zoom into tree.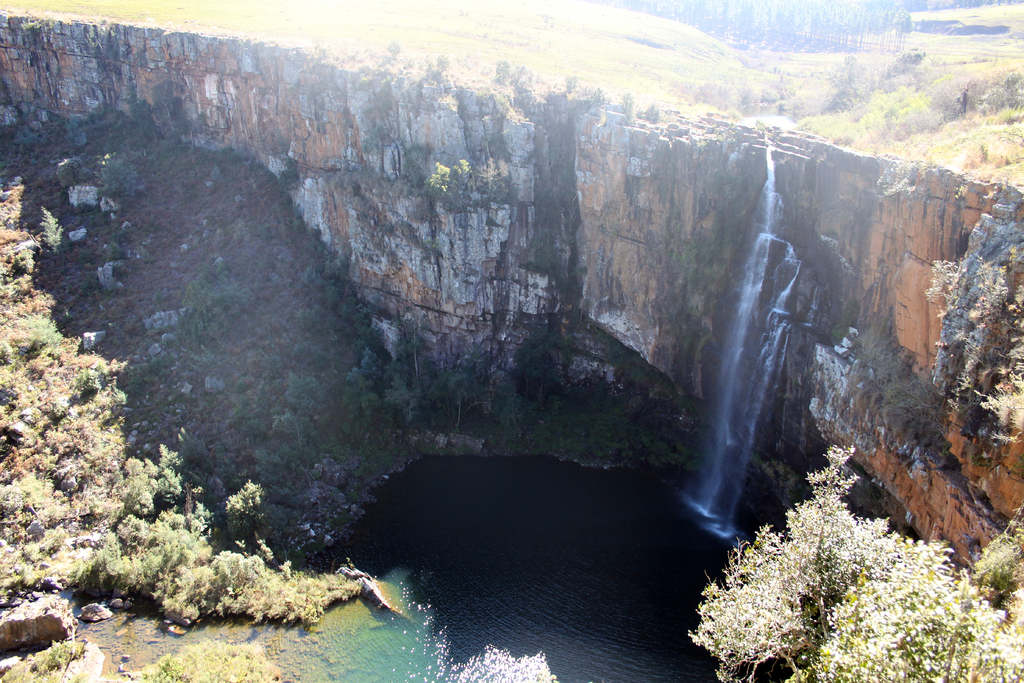
Zoom target: (left=678, top=457, right=970, bottom=682).
